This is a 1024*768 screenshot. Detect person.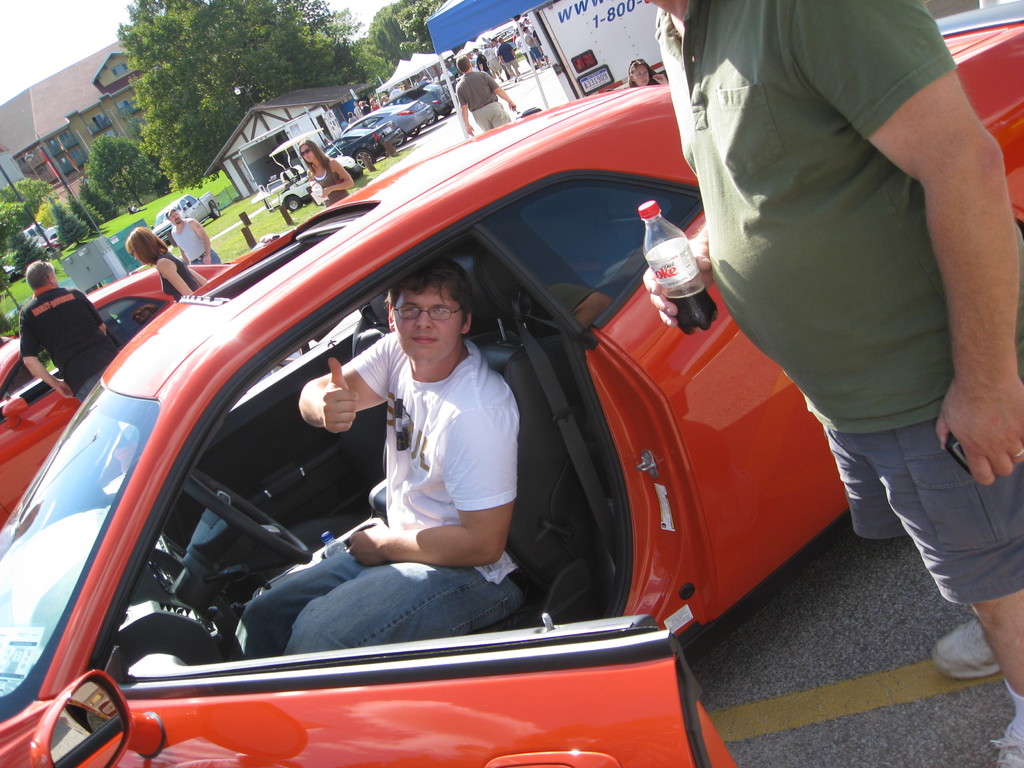
128/225/209/299.
